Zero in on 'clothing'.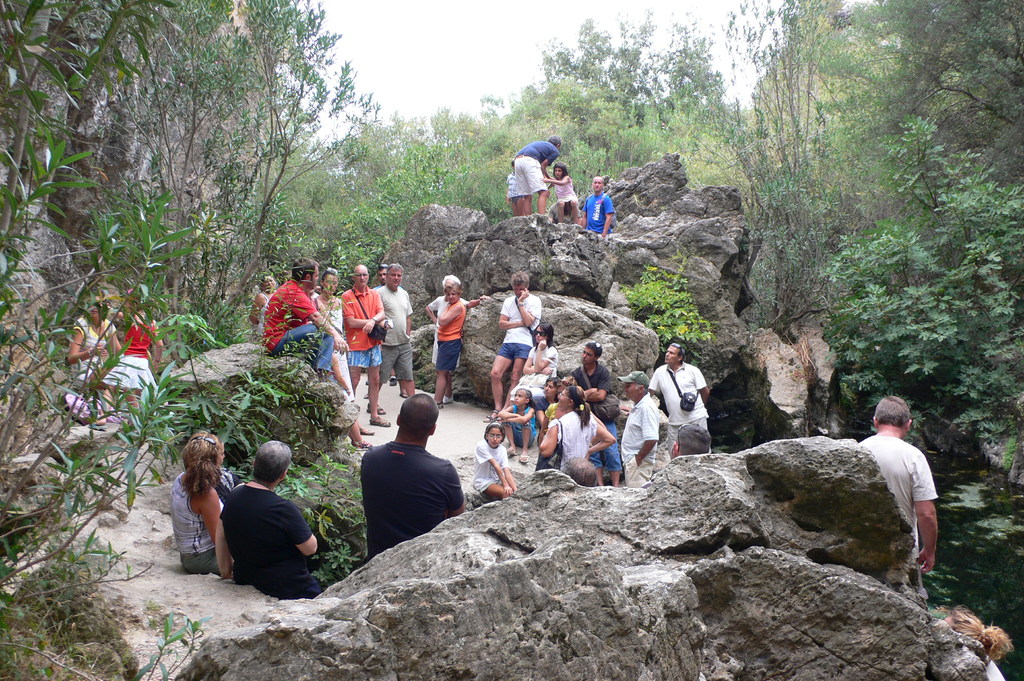
Zeroed in: [519, 142, 561, 195].
